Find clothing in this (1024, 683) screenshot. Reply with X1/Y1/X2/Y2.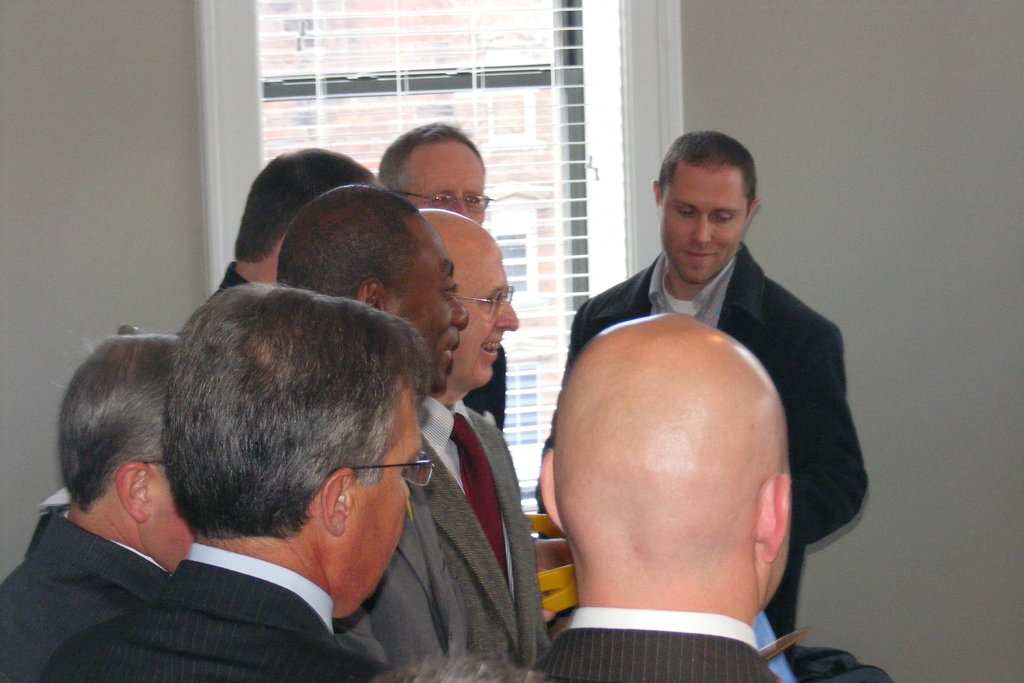
548/607/777/682.
